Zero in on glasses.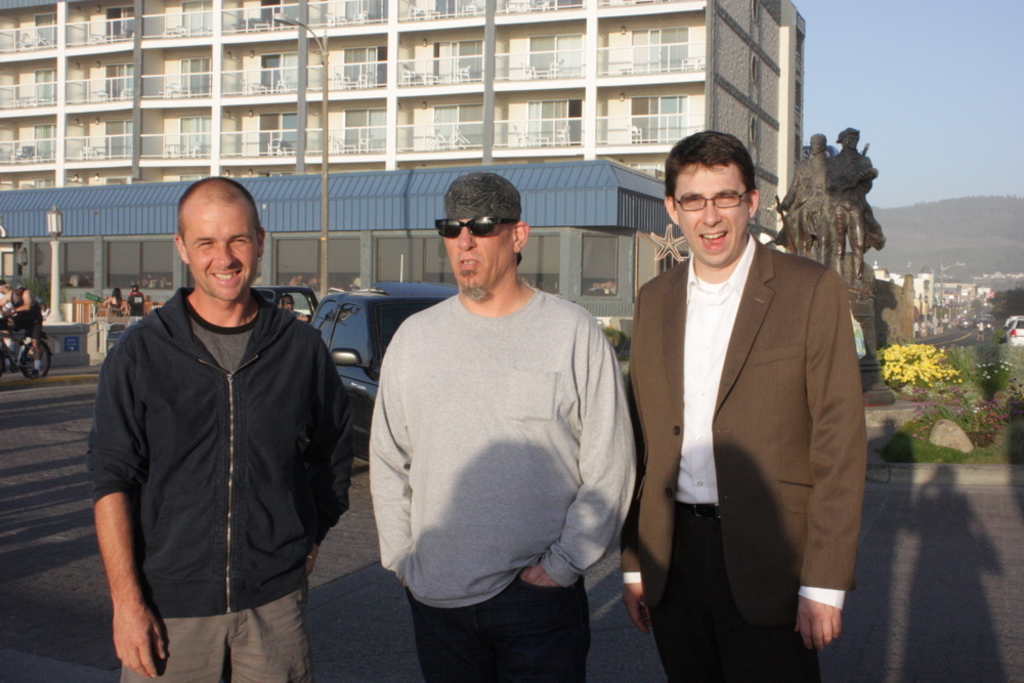
Zeroed in: crop(664, 179, 768, 220).
